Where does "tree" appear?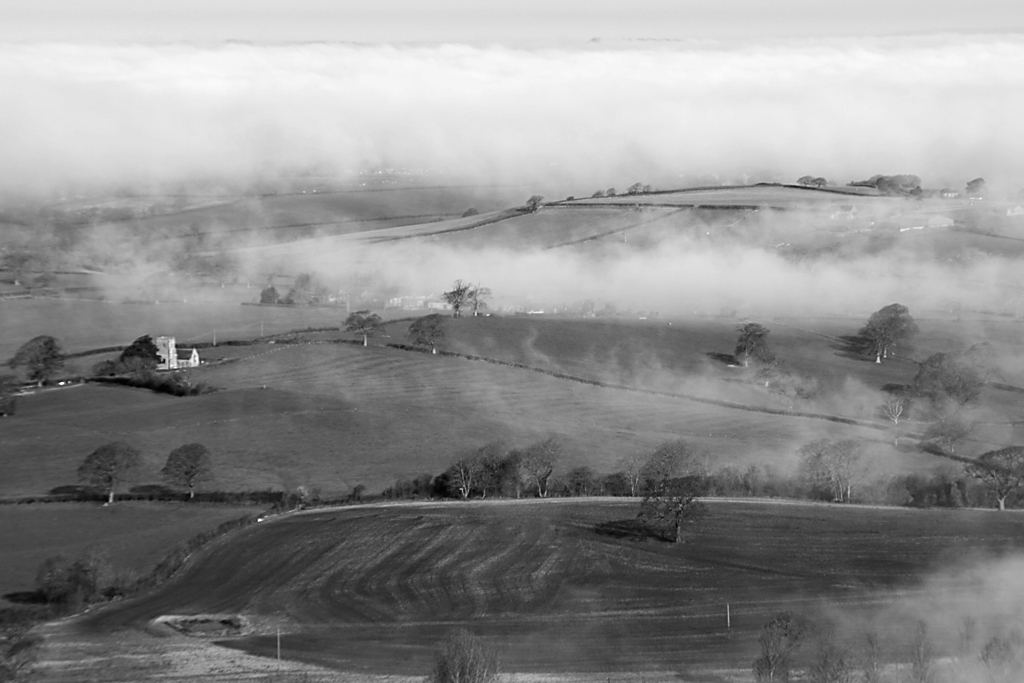
Appears at <region>914, 403, 997, 456</region>.
